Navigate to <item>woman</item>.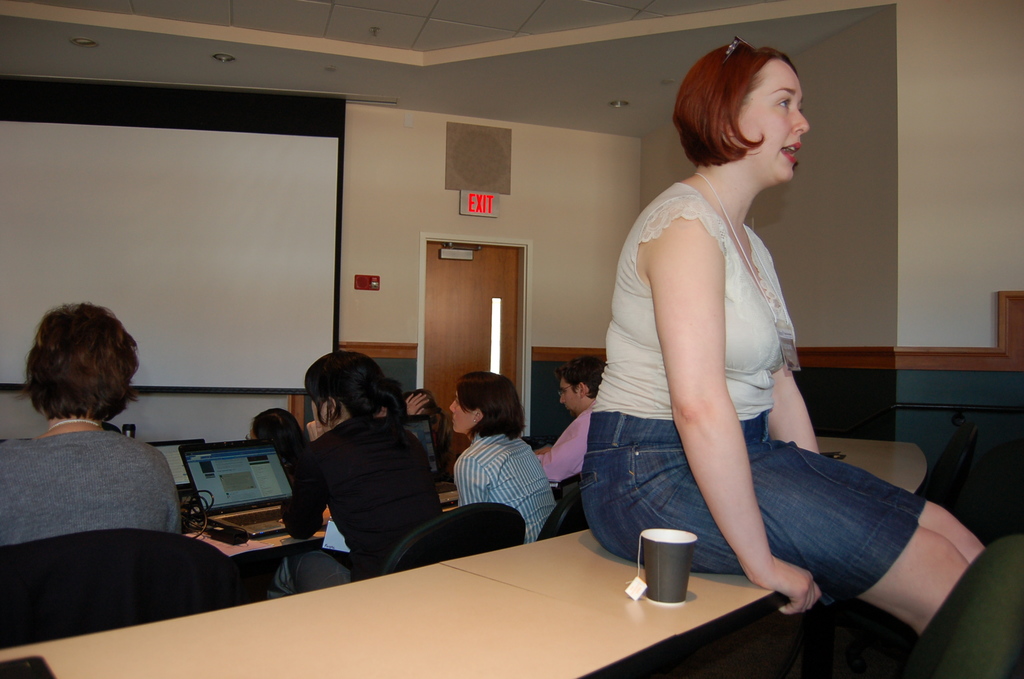
Navigation target: BBox(564, 26, 1023, 678).
